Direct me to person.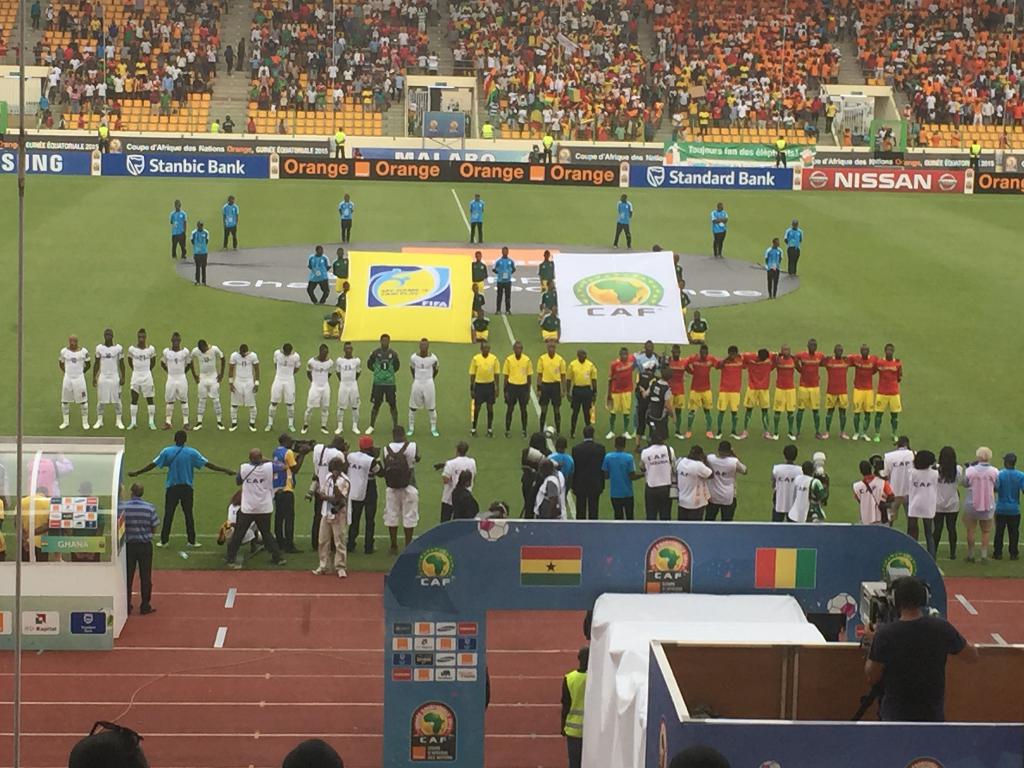
Direction: bbox=(545, 308, 566, 344).
